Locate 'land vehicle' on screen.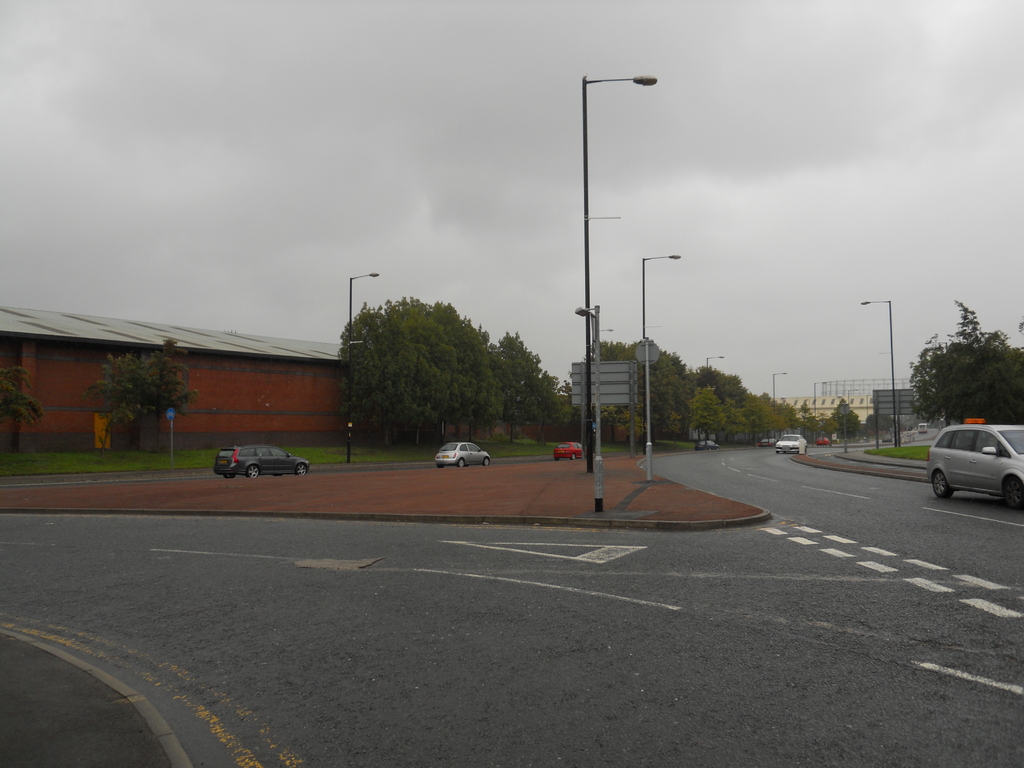
On screen at <box>815,435,832,448</box>.
